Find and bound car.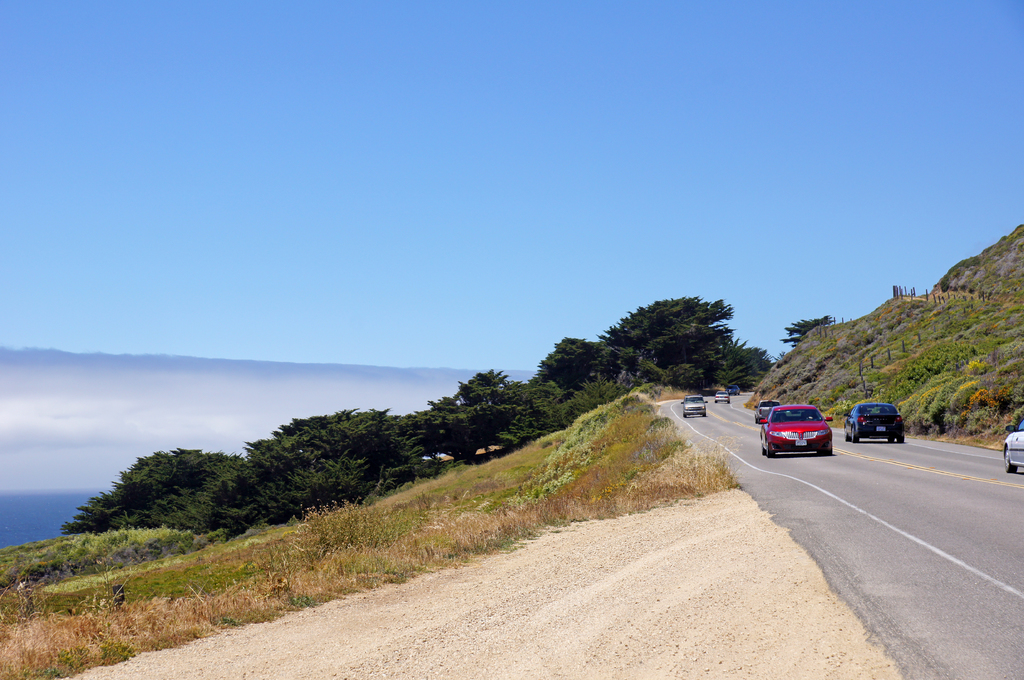
Bound: crop(1004, 416, 1023, 474).
